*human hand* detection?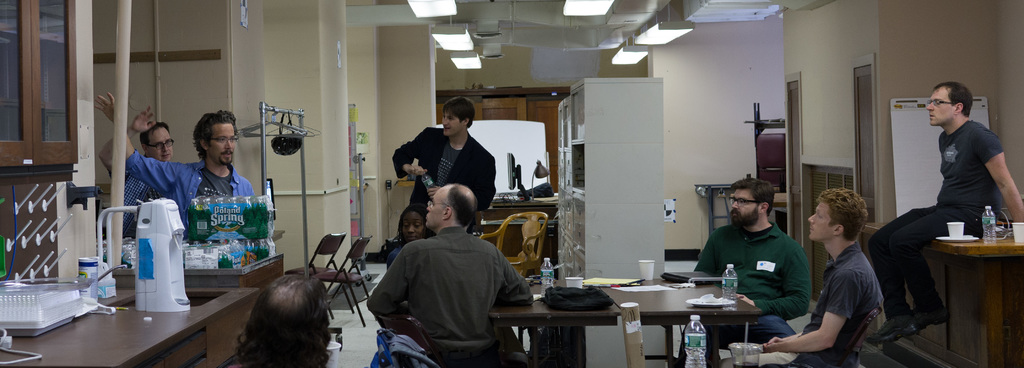
bbox=(408, 164, 429, 178)
